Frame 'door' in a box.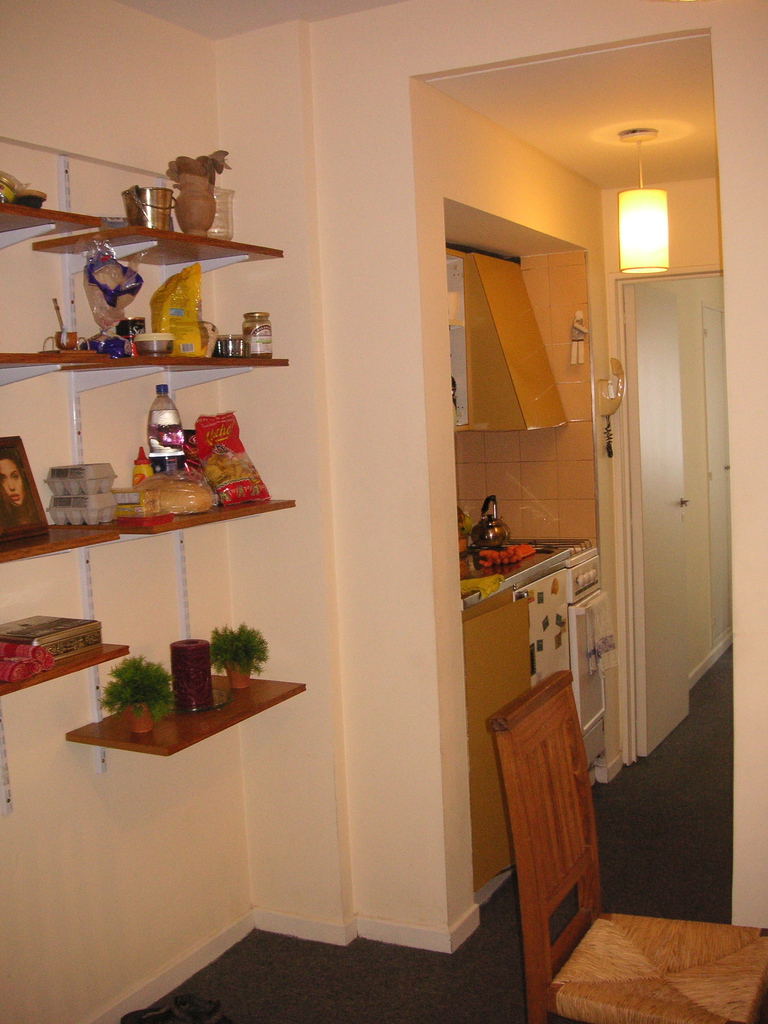
bbox=(704, 302, 742, 648).
